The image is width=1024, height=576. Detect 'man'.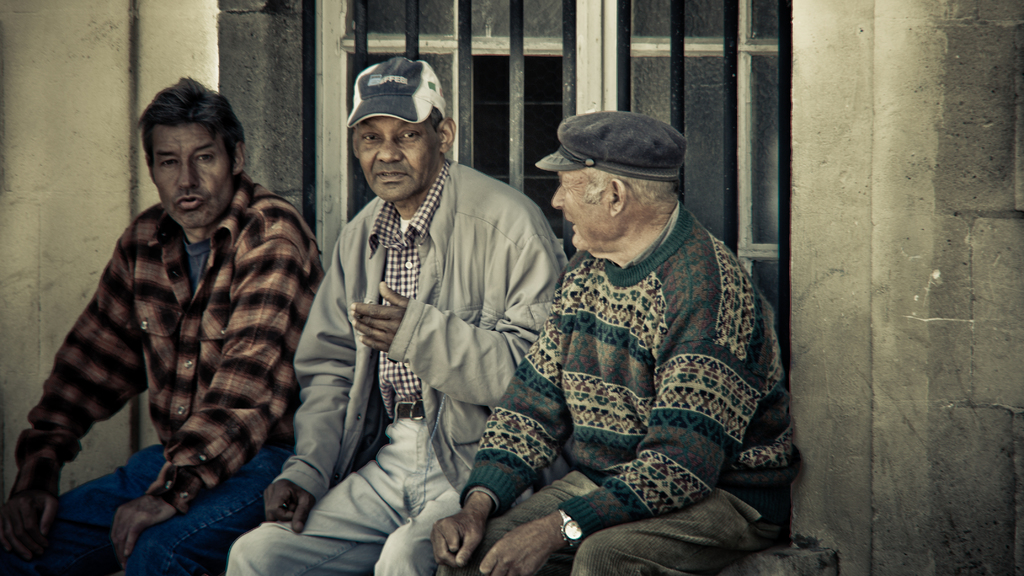
Detection: [left=0, top=74, right=333, bottom=575].
